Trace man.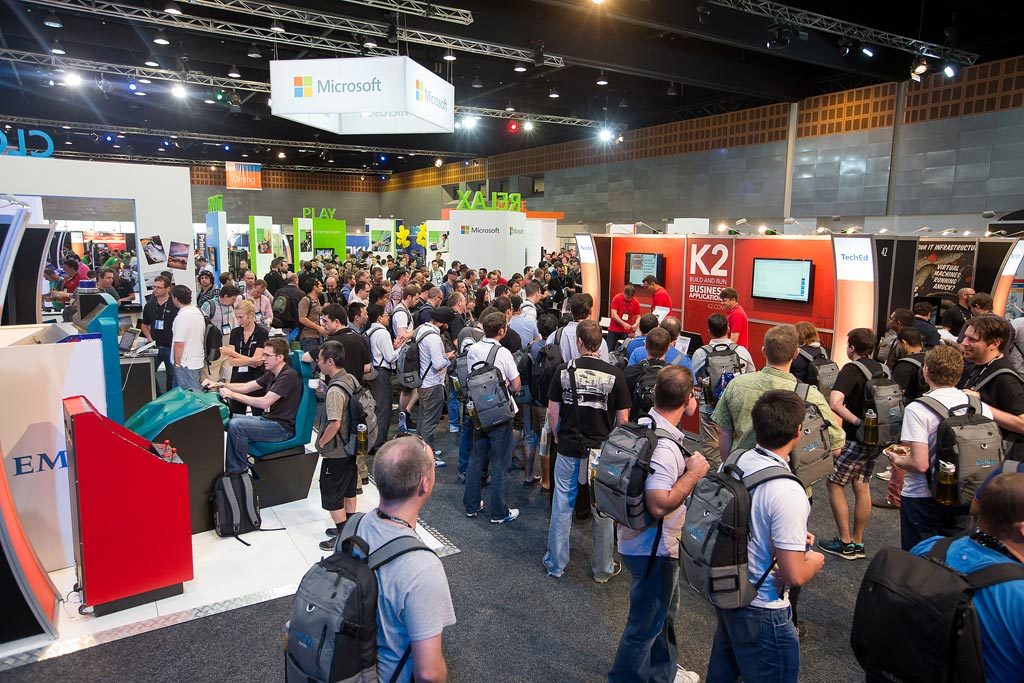
Traced to Rect(718, 287, 747, 350).
